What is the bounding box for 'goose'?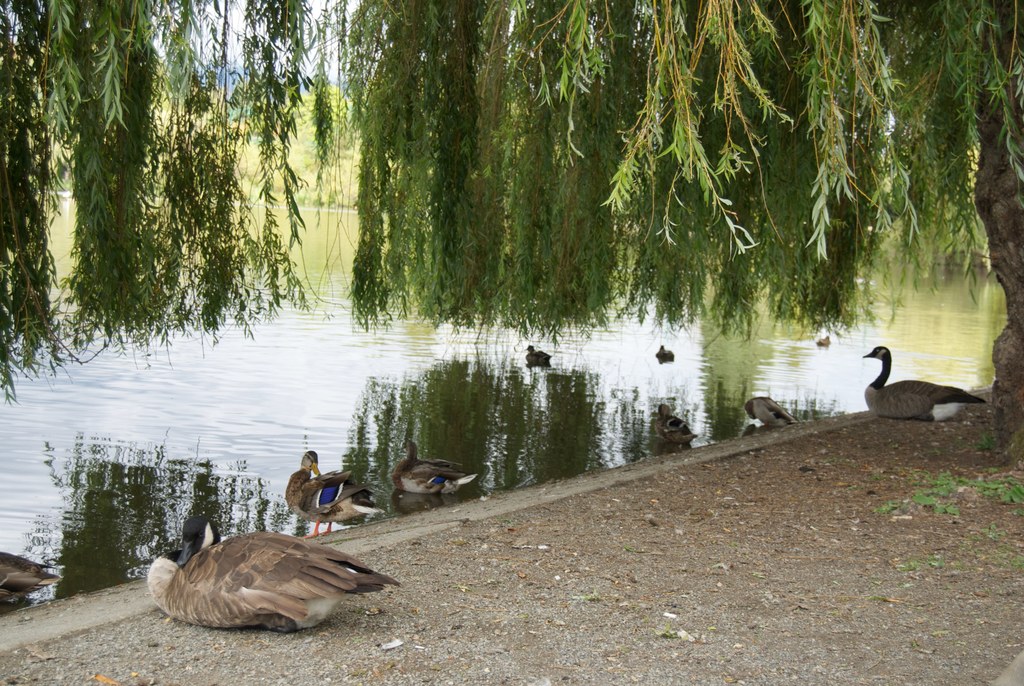
bbox=[745, 391, 792, 432].
